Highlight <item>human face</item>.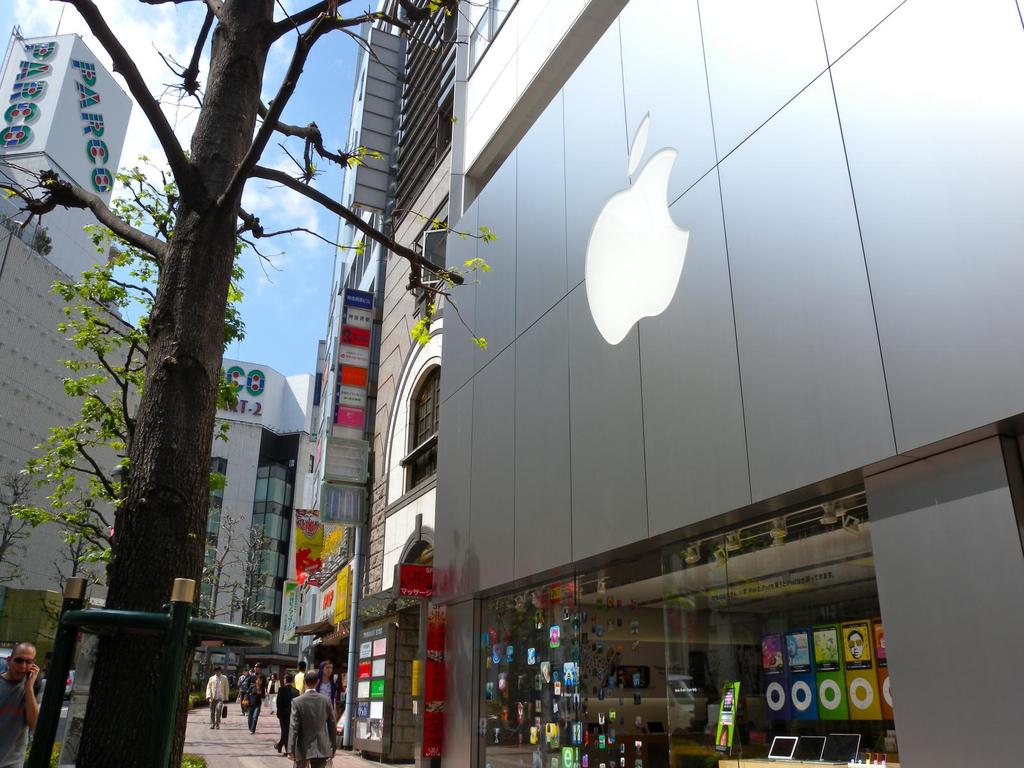
Highlighted region: x1=12 y1=648 x2=33 y2=684.
